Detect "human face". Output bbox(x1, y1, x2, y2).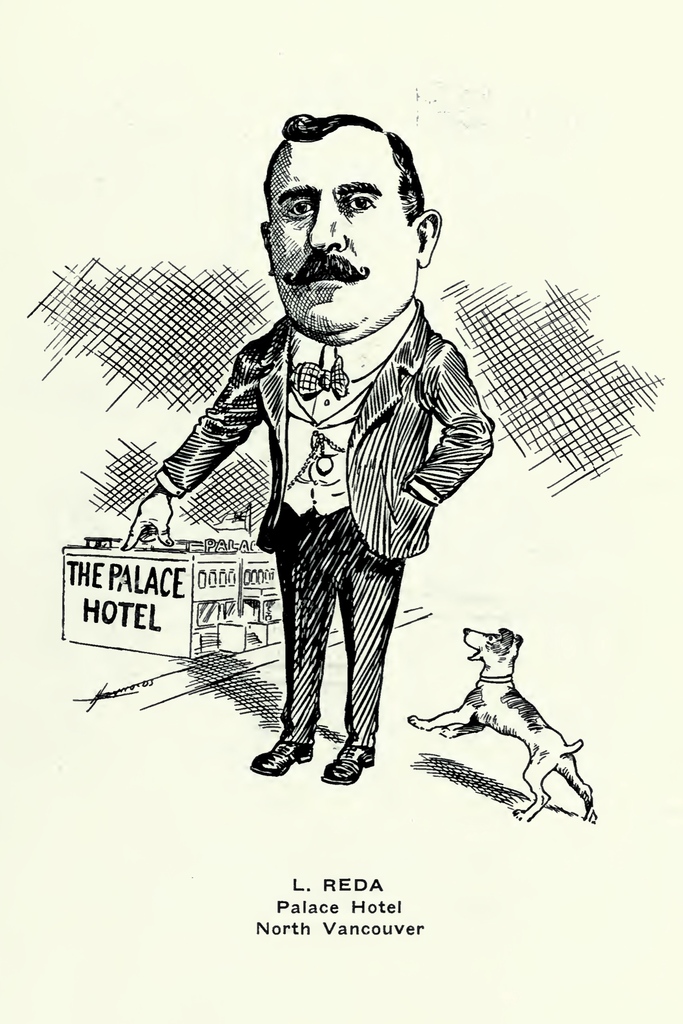
bbox(262, 135, 415, 338).
